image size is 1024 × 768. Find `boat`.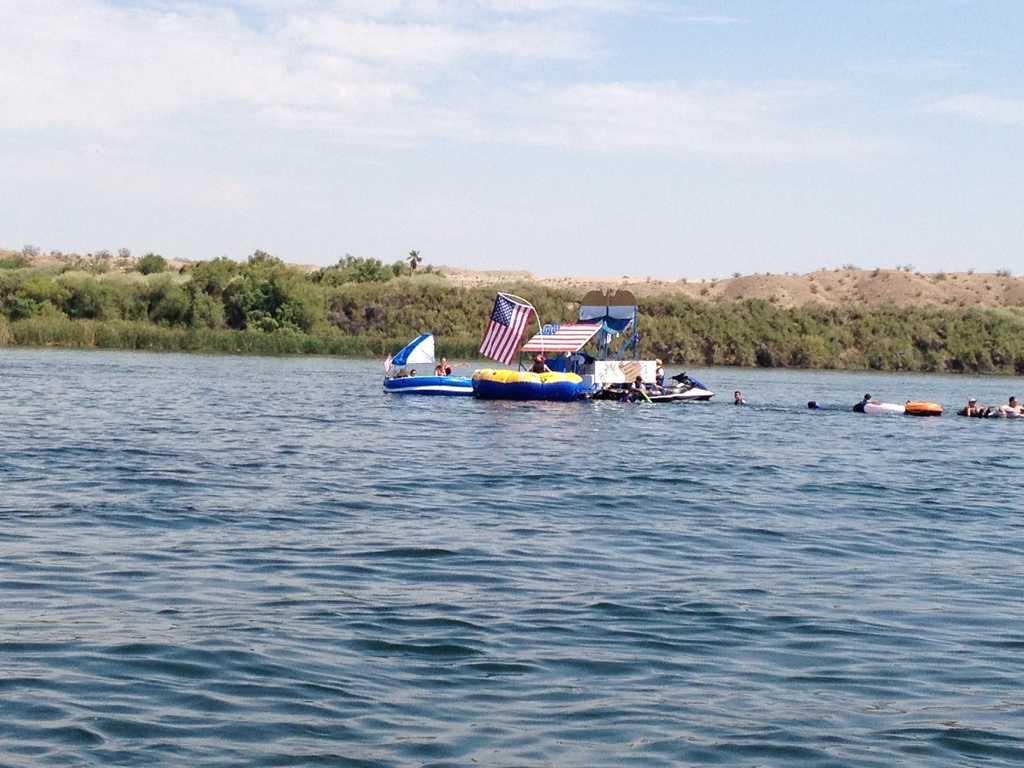
900/397/943/415.
